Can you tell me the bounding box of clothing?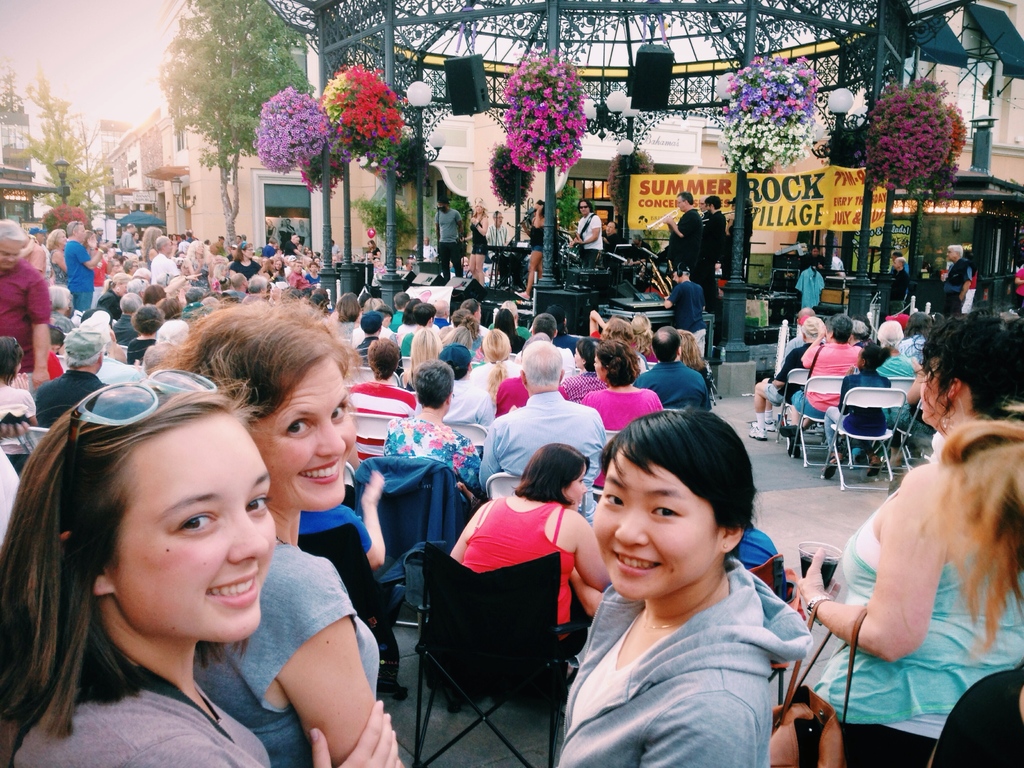
(553, 532, 823, 755).
